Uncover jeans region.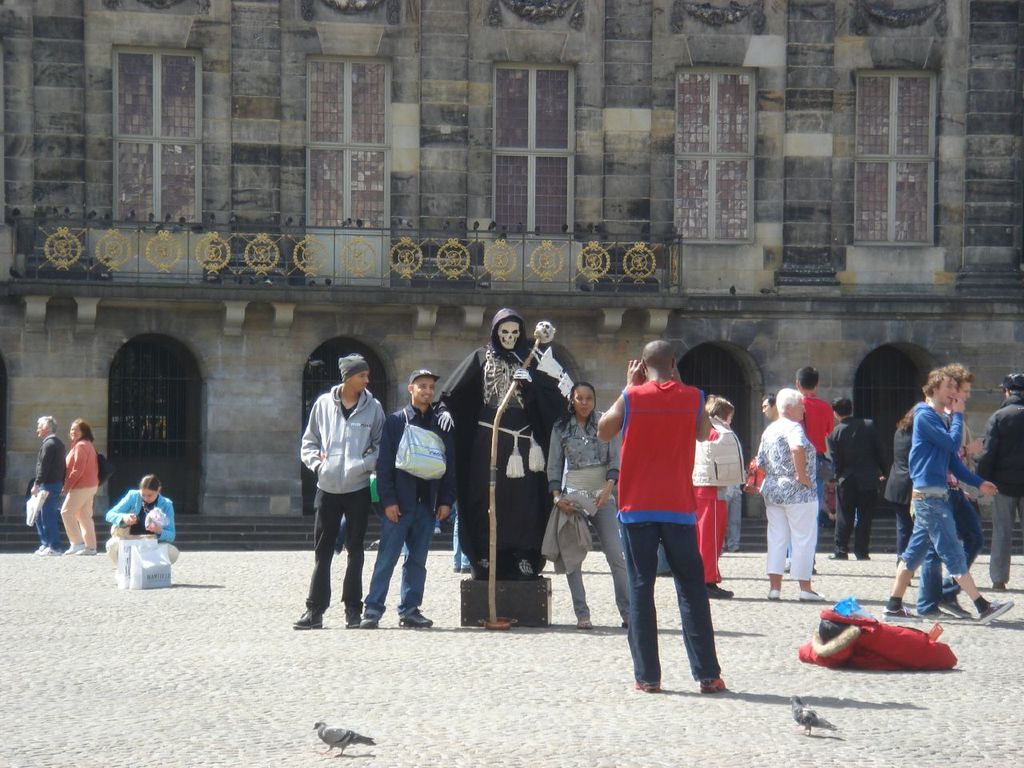
Uncovered: select_region(364, 508, 434, 618).
